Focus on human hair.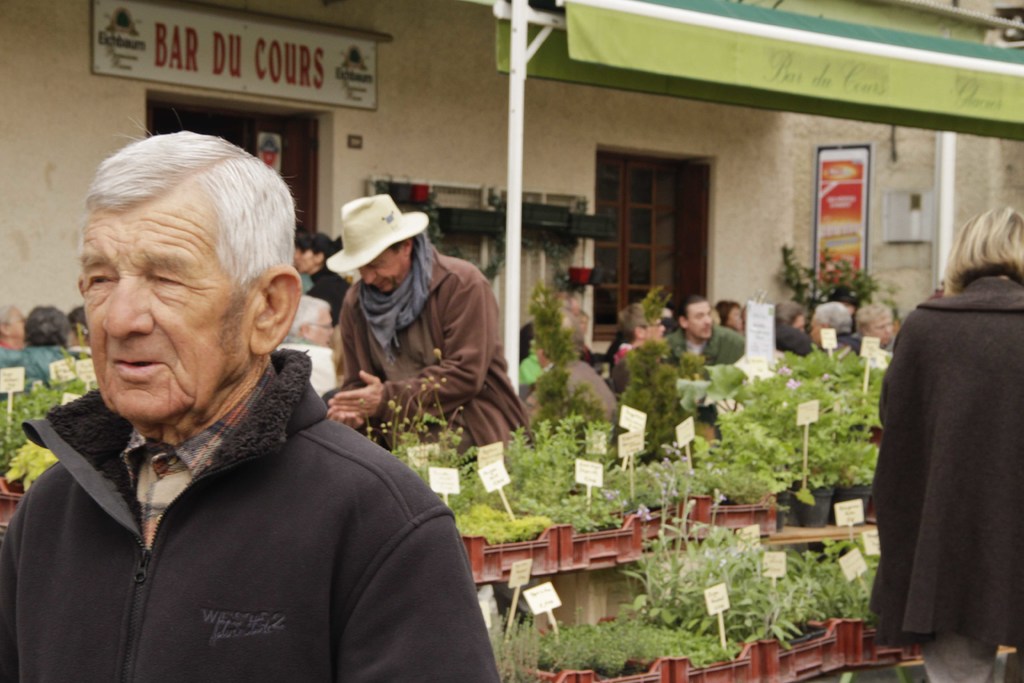
Focused at 680:295:708:312.
